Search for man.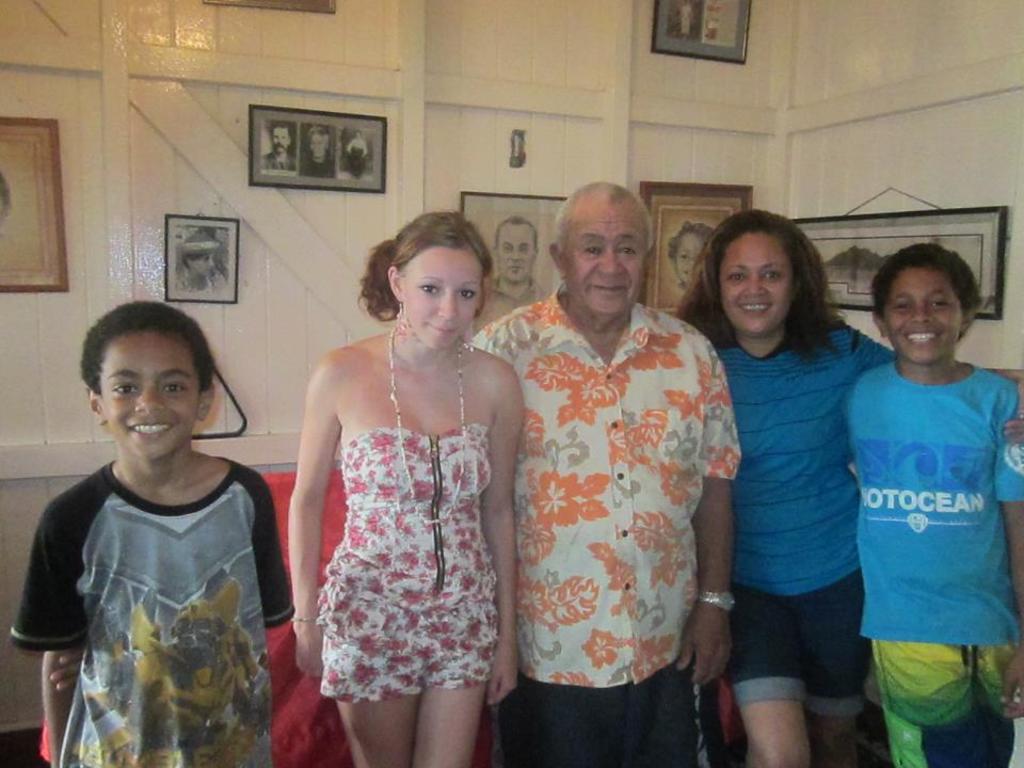
Found at (260,118,300,173).
